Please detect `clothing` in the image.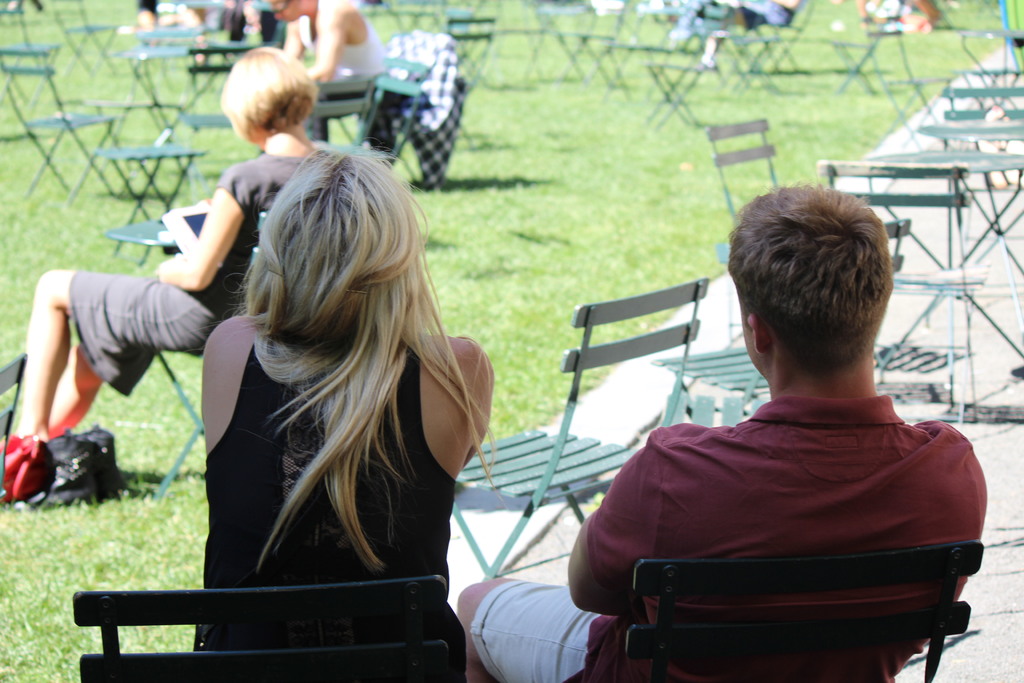
box=[200, 337, 467, 682].
